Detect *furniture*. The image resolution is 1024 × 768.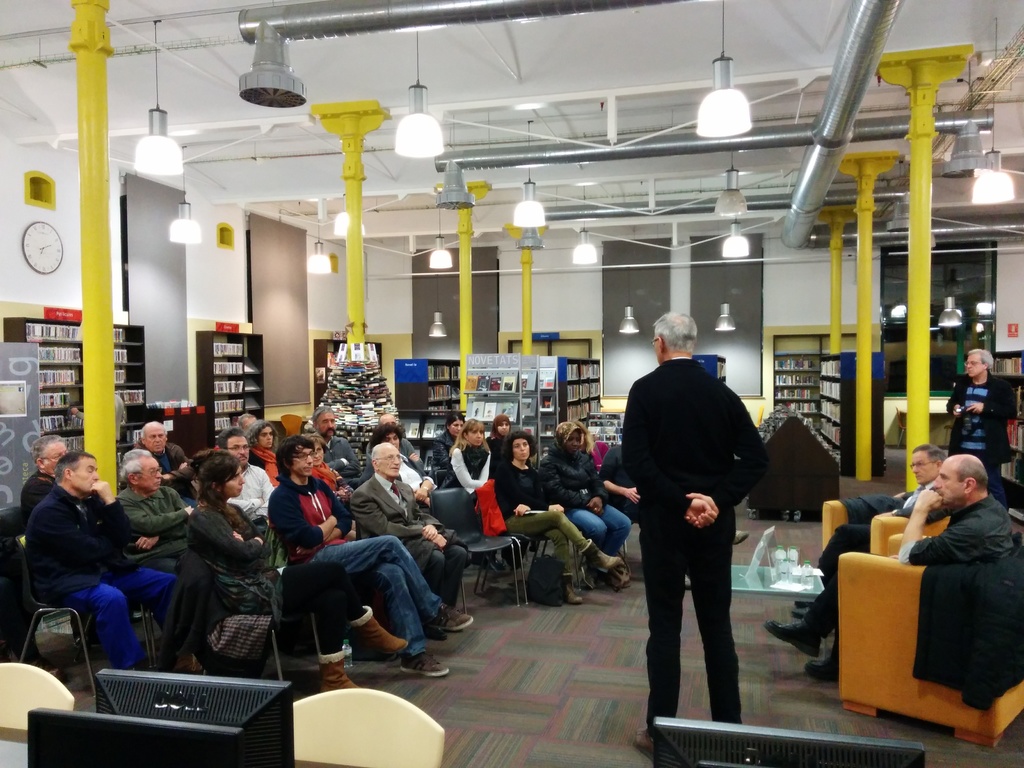
bbox=(5, 316, 144, 468).
